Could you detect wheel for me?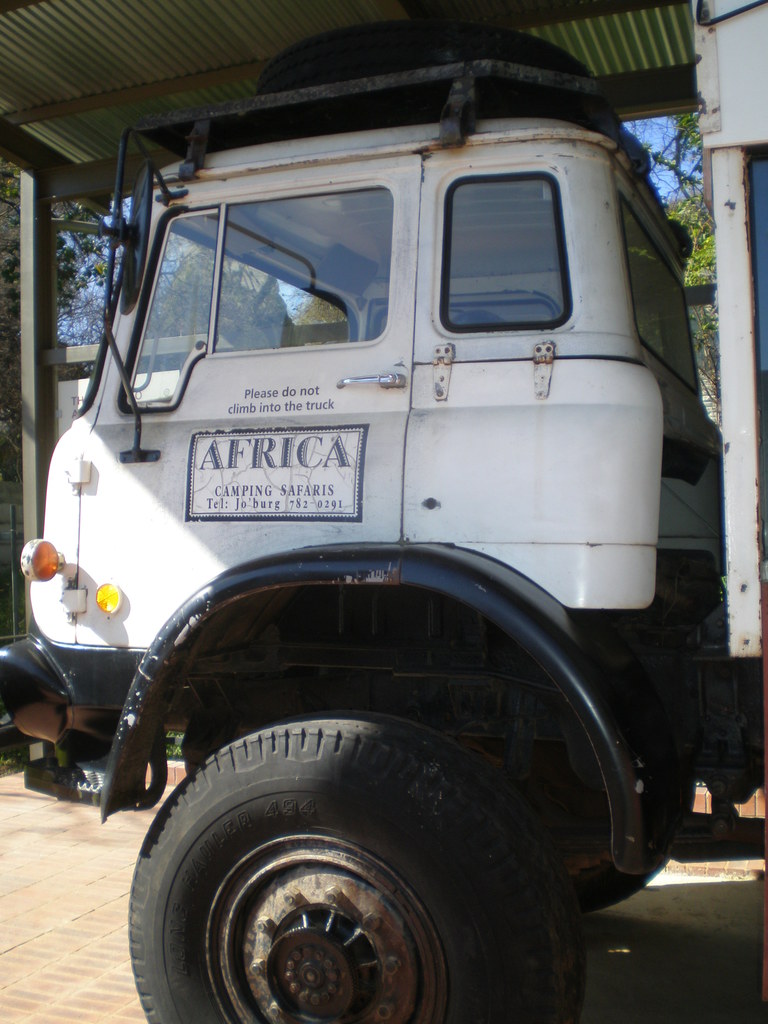
Detection result: <box>567,757,700,915</box>.
